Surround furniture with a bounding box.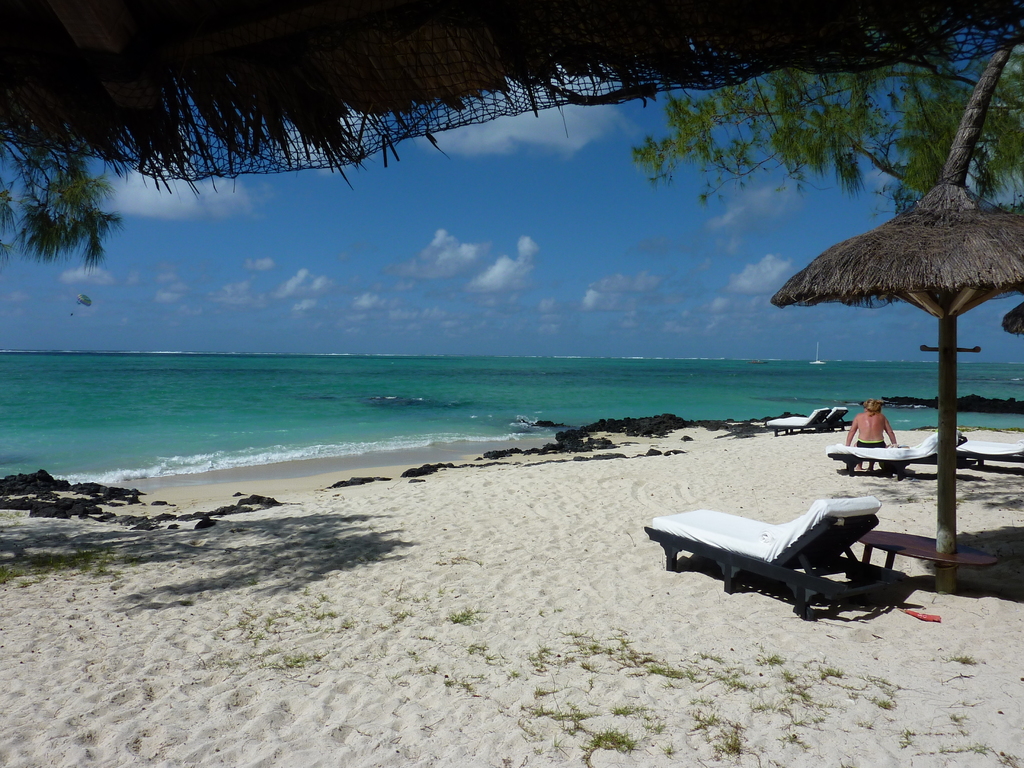
<box>765,405,853,438</box>.
